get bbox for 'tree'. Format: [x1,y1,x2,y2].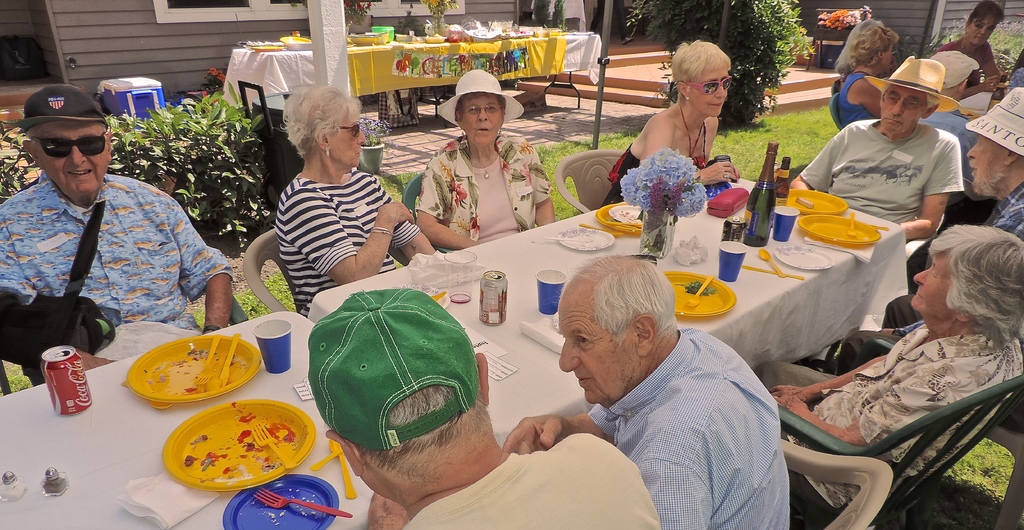
[621,0,817,132].
